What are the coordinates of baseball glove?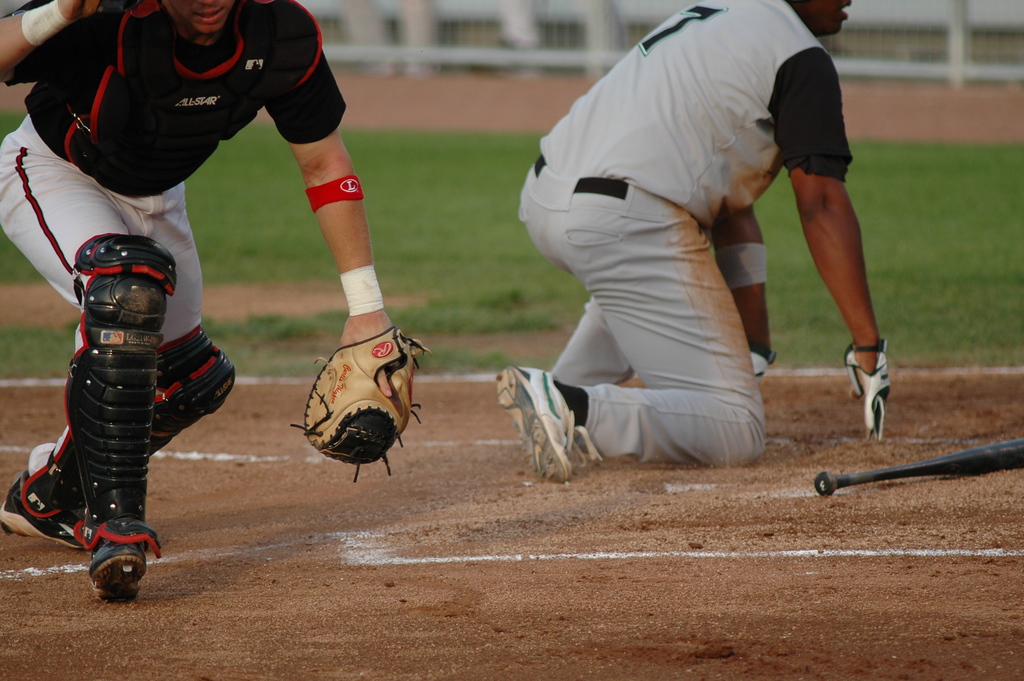
left=288, top=324, right=432, bottom=482.
